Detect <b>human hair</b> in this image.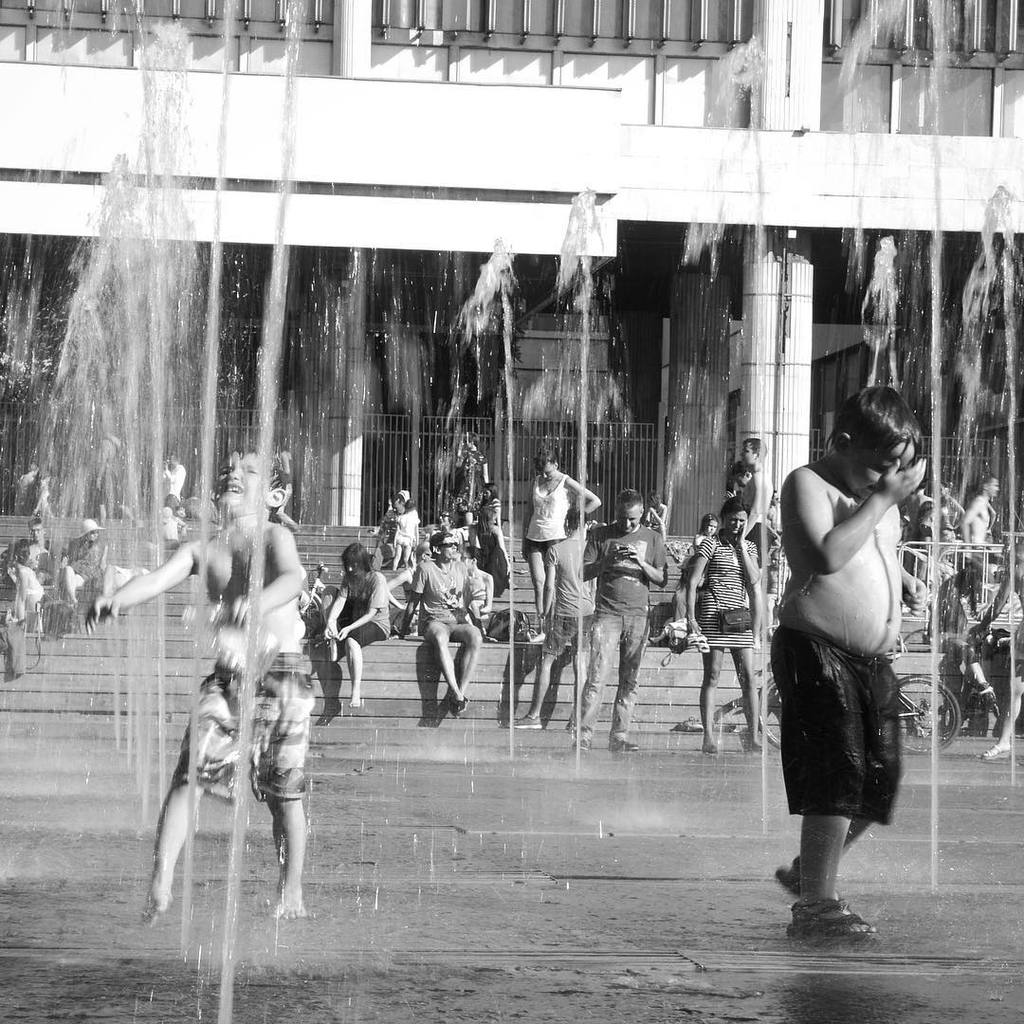
Detection: box=[698, 515, 719, 536].
